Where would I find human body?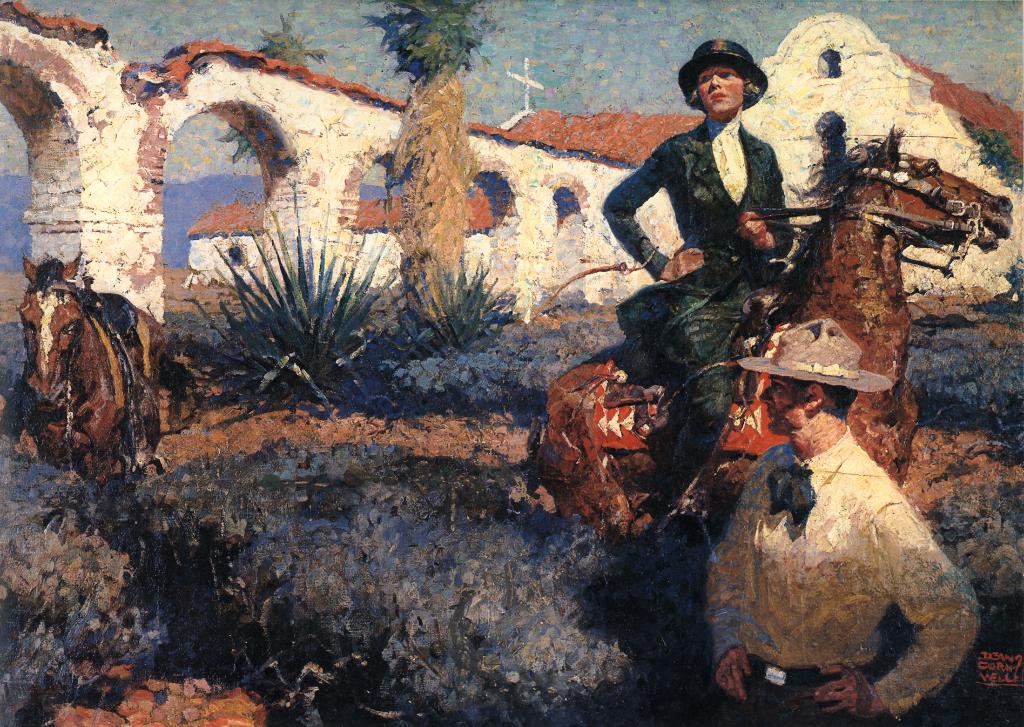
At [left=600, top=120, right=808, bottom=499].
